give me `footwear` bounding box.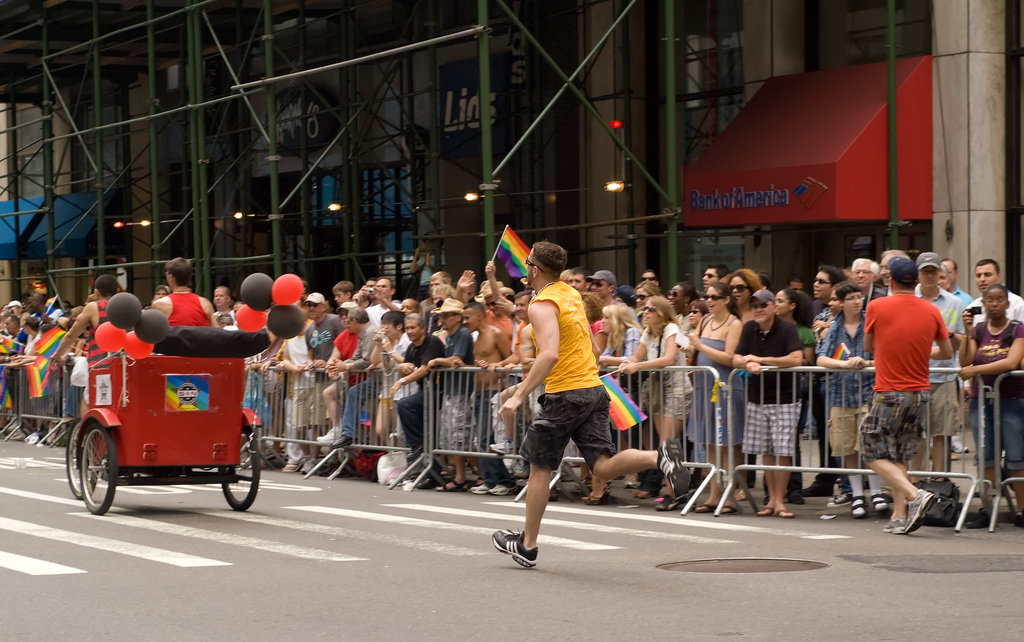
470,480,491,495.
